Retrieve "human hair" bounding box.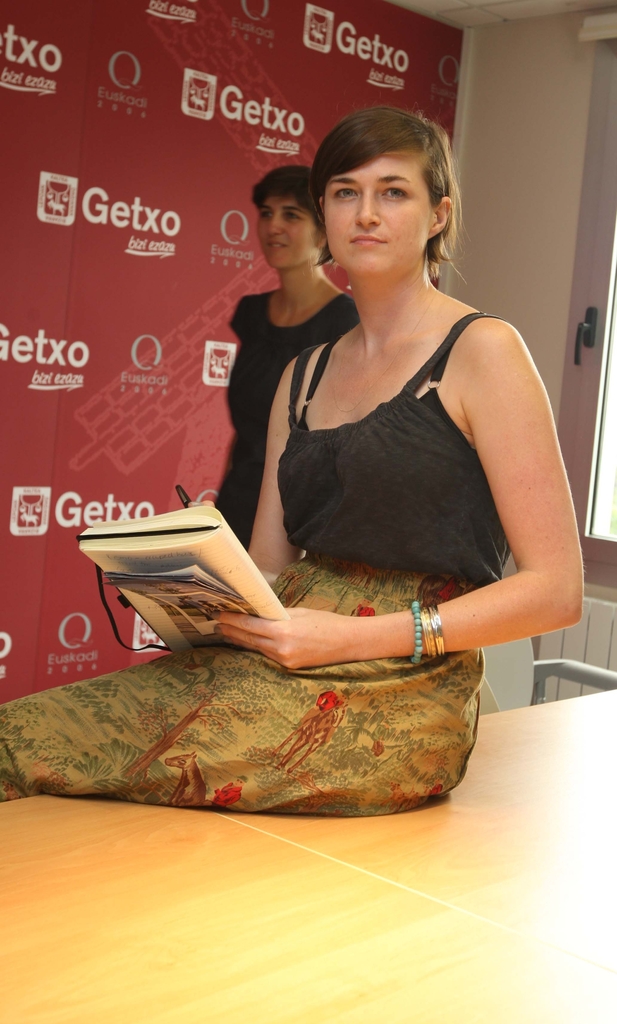
Bounding box: [left=310, top=95, right=467, bottom=278].
